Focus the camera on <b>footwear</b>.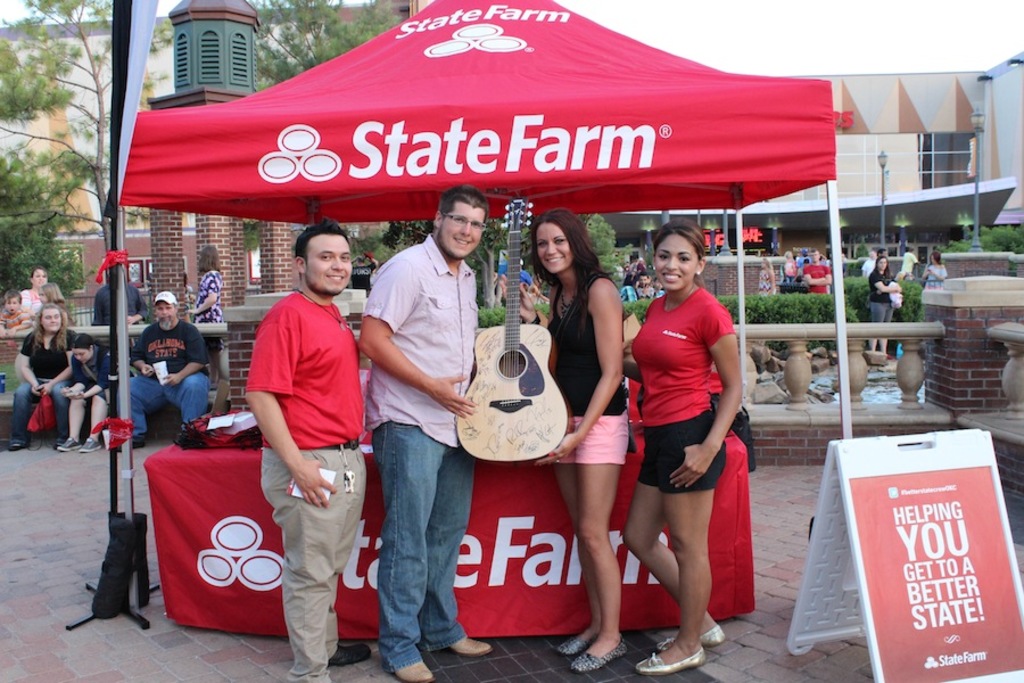
Focus region: 634:650:704:673.
